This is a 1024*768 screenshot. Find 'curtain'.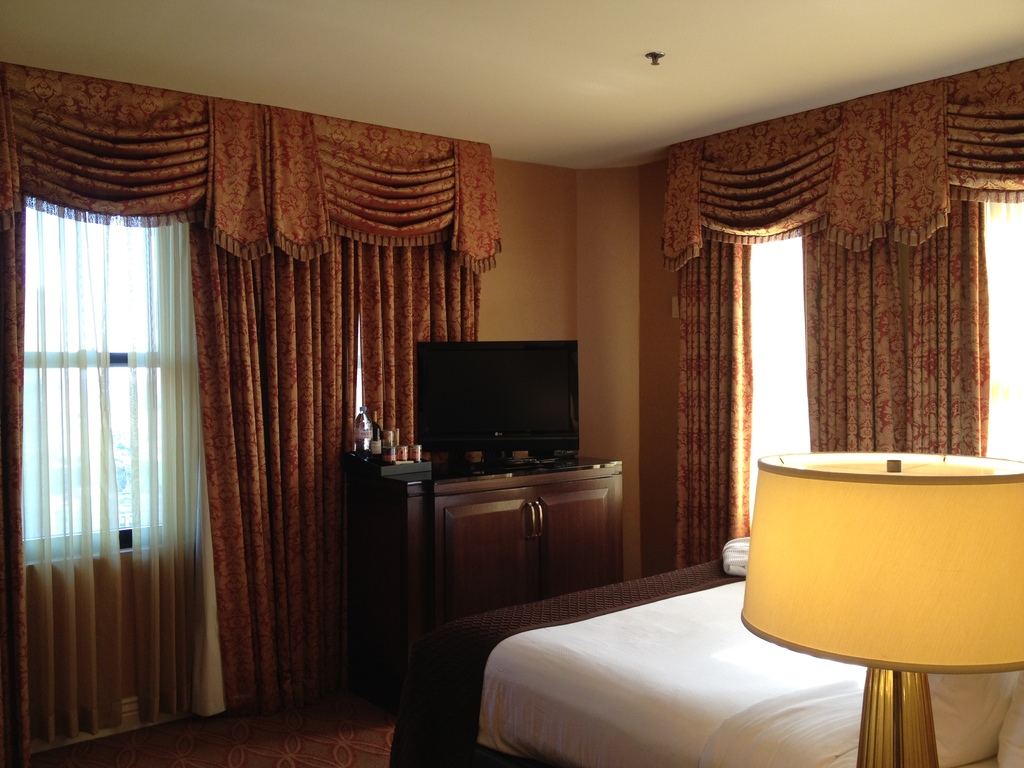
Bounding box: <bbox>654, 61, 1023, 577</bbox>.
